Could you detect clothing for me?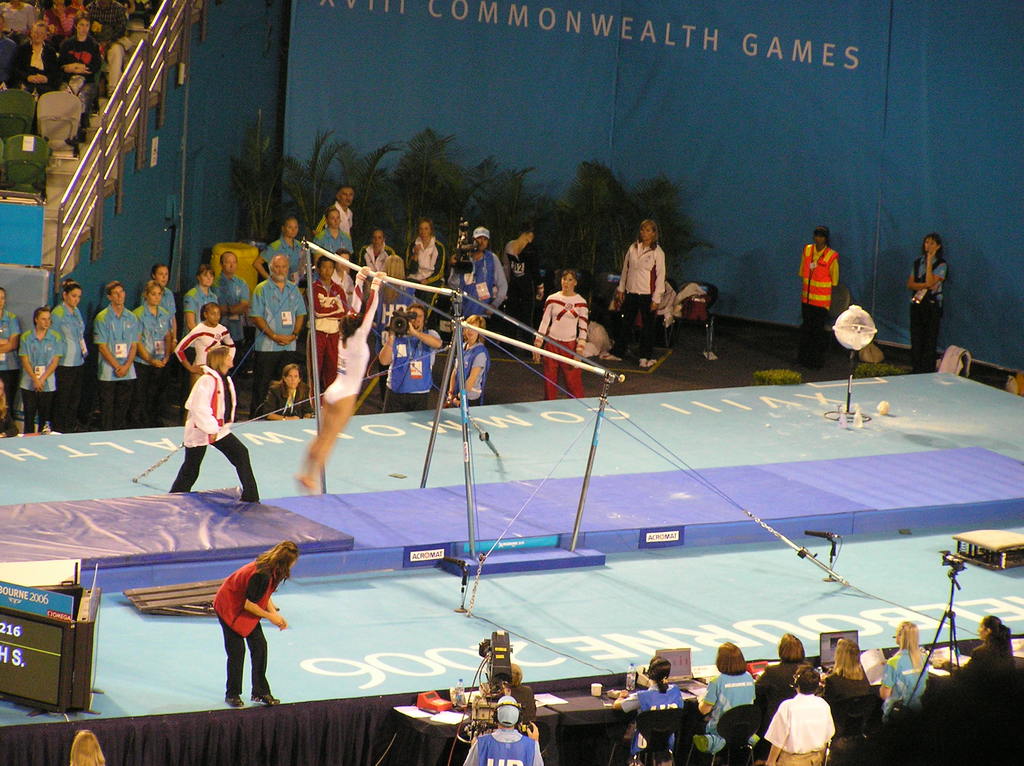
Detection result: <region>323, 278, 380, 403</region>.
